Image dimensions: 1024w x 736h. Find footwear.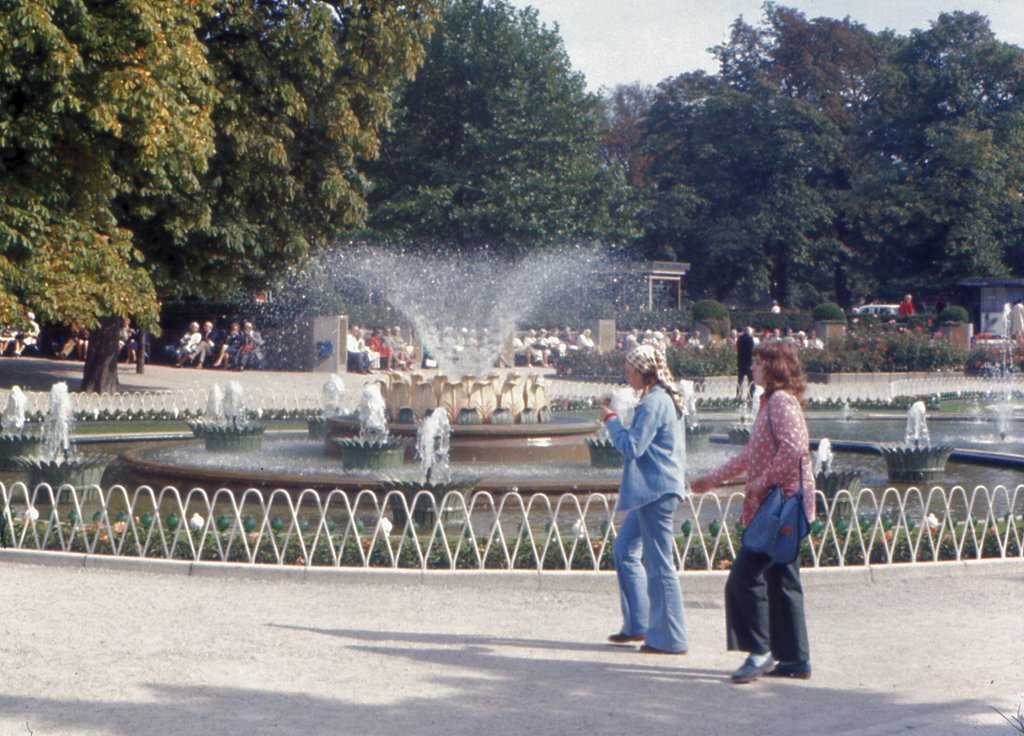
BBox(639, 642, 689, 657).
